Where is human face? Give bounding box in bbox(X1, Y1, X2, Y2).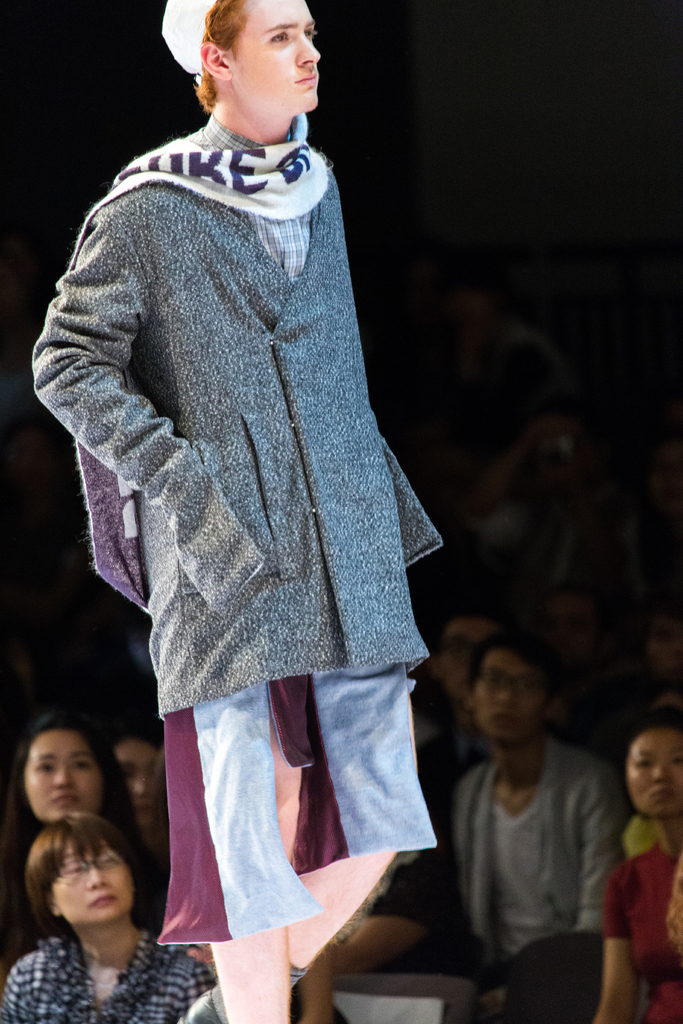
bbox(29, 732, 107, 822).
